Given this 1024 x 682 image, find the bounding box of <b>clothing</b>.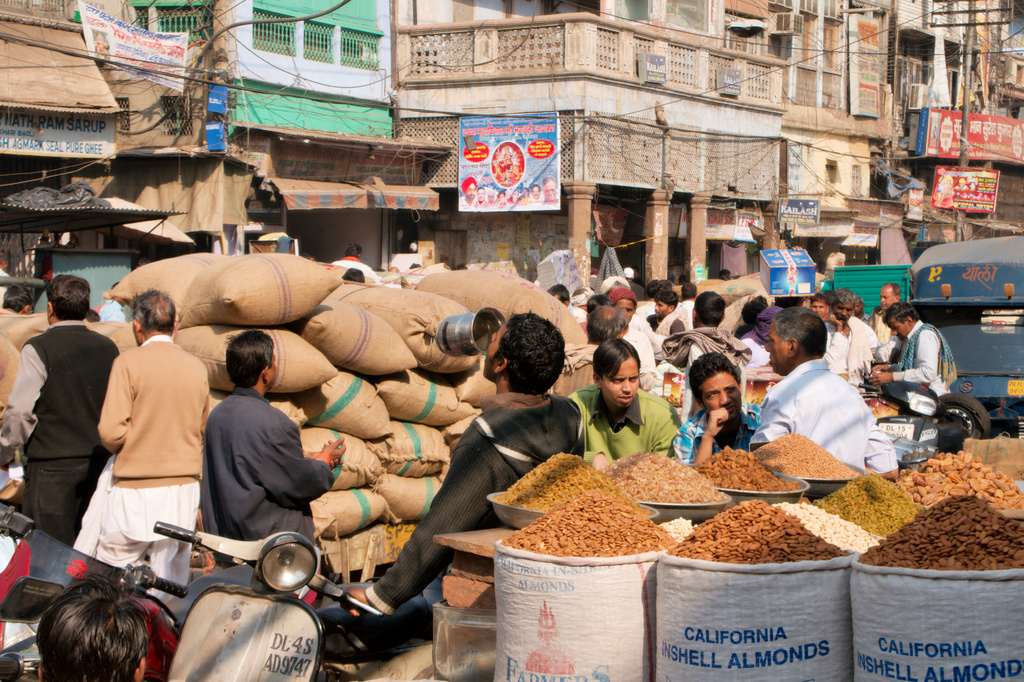
x1=823, y1=313, x2=876, y2=380.
